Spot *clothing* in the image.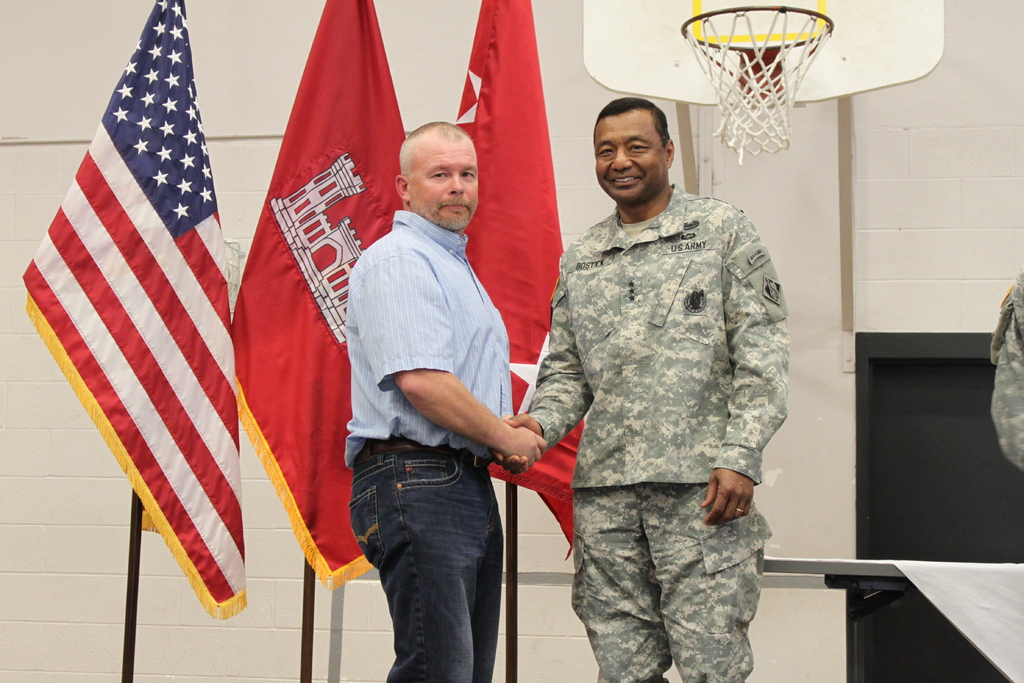
*clothing* found at x1=508 y1=130 x2=811 y2=676.
